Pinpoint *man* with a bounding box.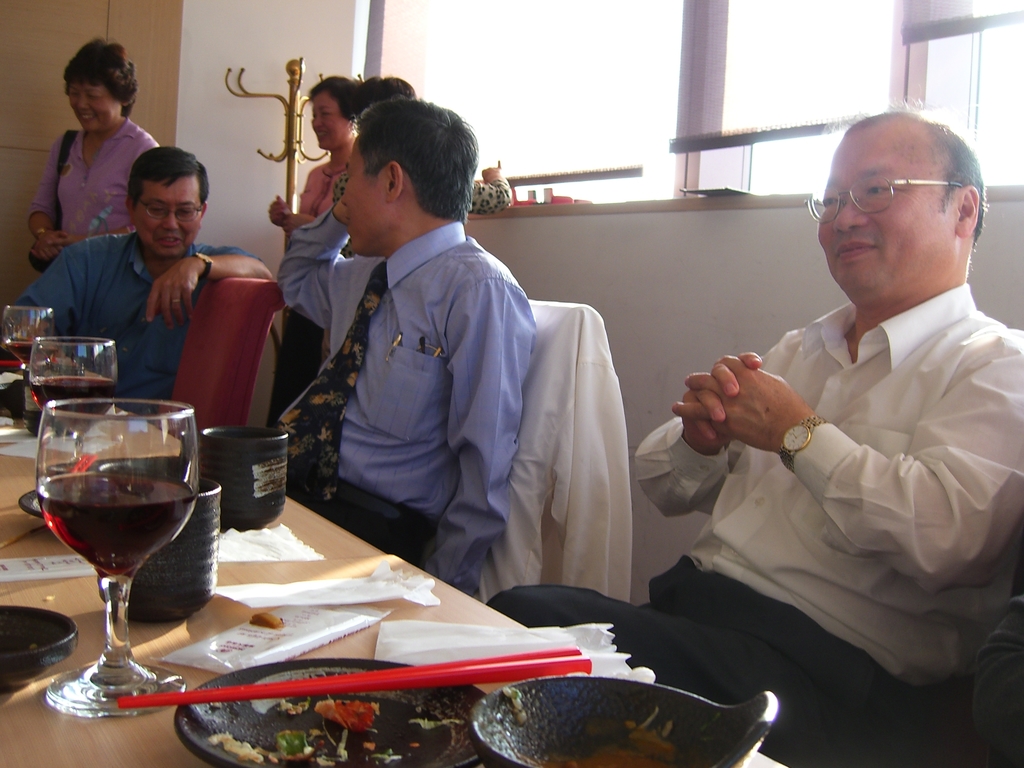
21, 134, 281, 428.
